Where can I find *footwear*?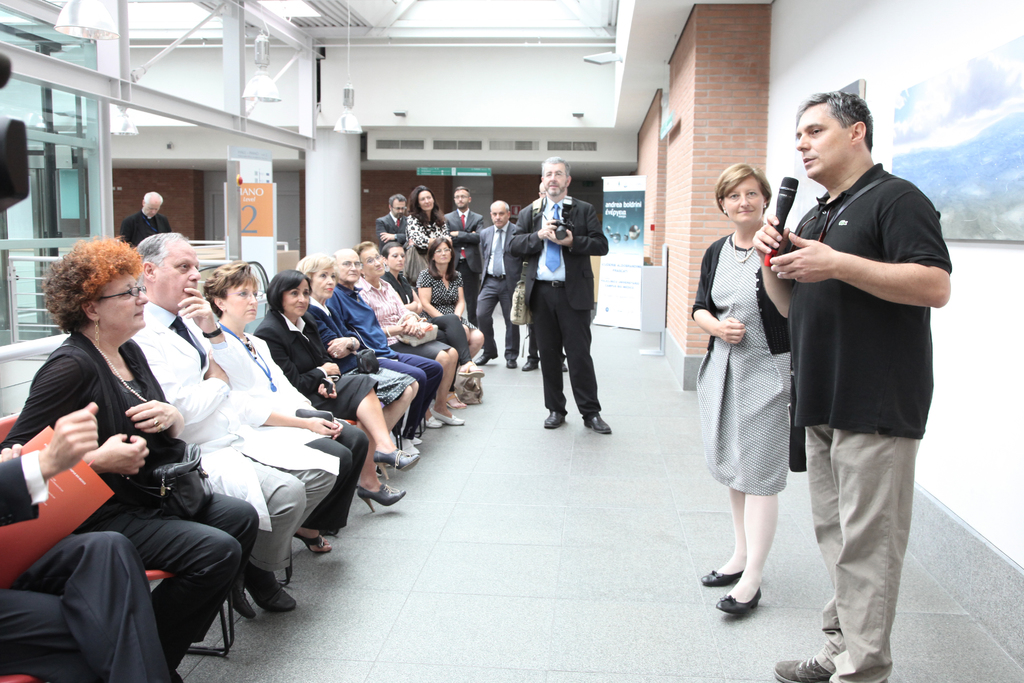
You can find it at select_region(772, 661, 828, 678).
